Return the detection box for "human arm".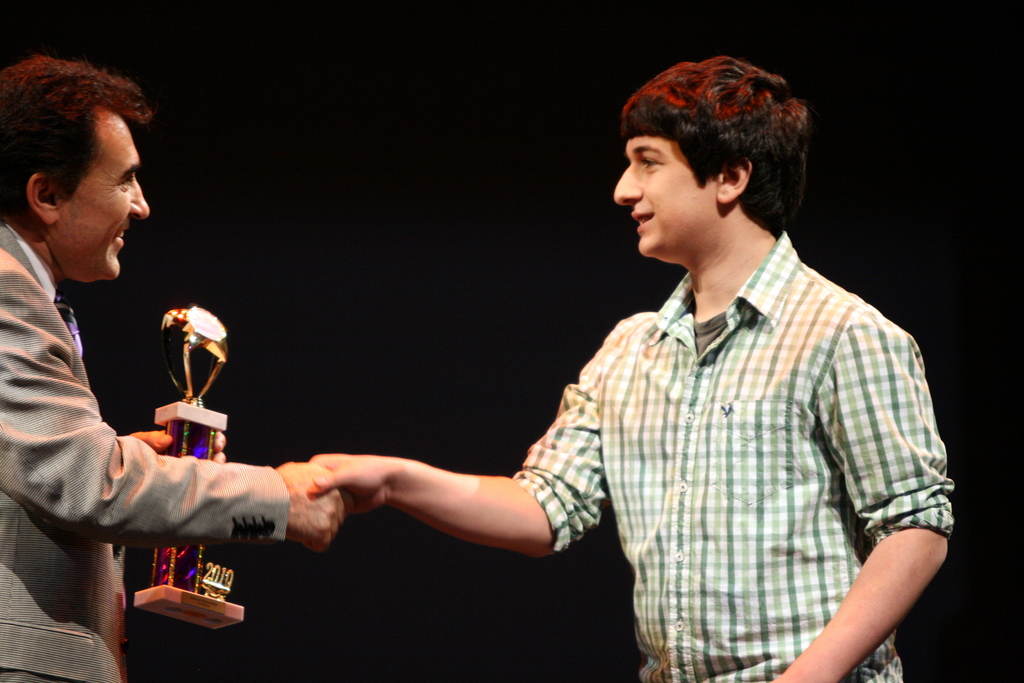
[299,309,619,551].
